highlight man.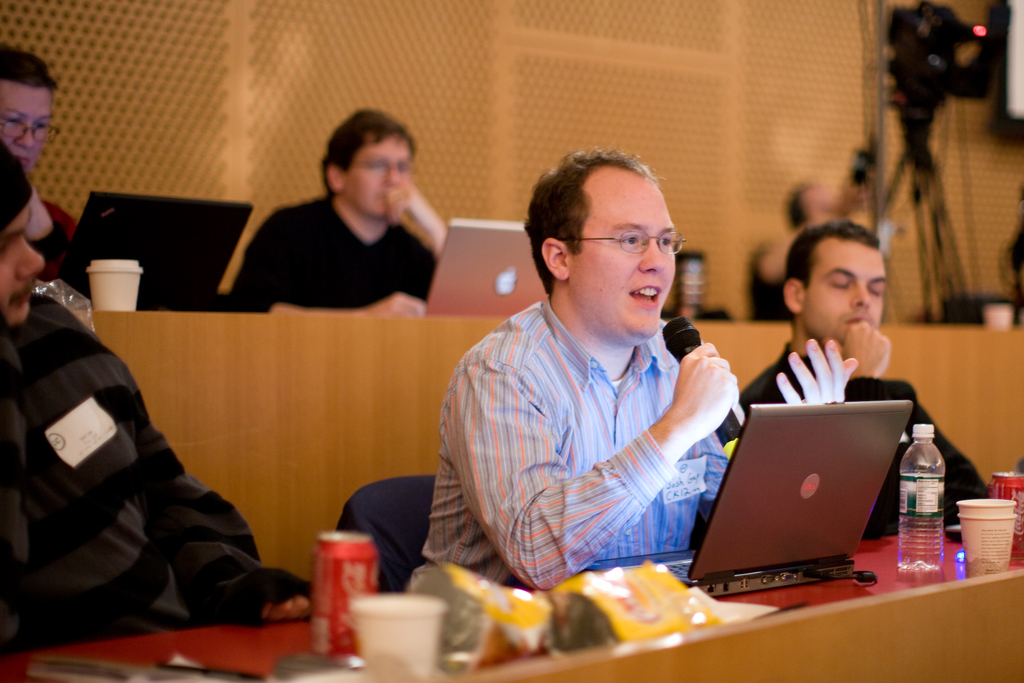
Highlighted region: left=222, top=109, right=442, bottom=315.
